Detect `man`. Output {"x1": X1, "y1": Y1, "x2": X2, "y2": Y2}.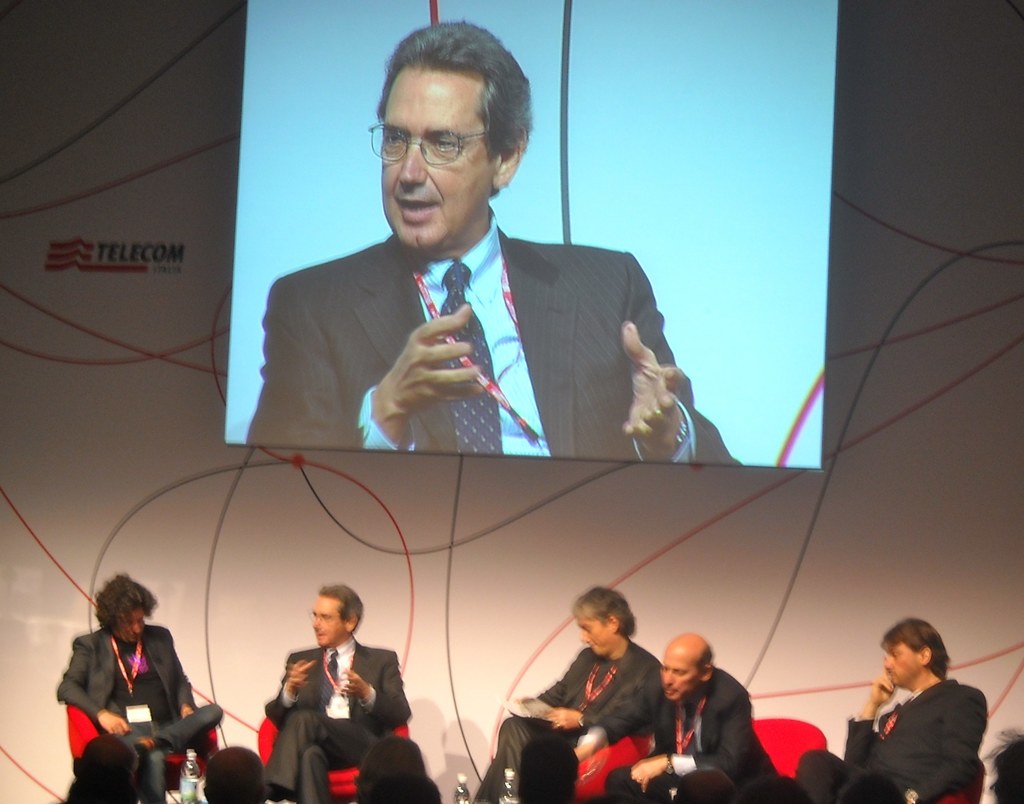
{"x1": 262, "y1": 586, "x2": 408, "y2": 803}.
